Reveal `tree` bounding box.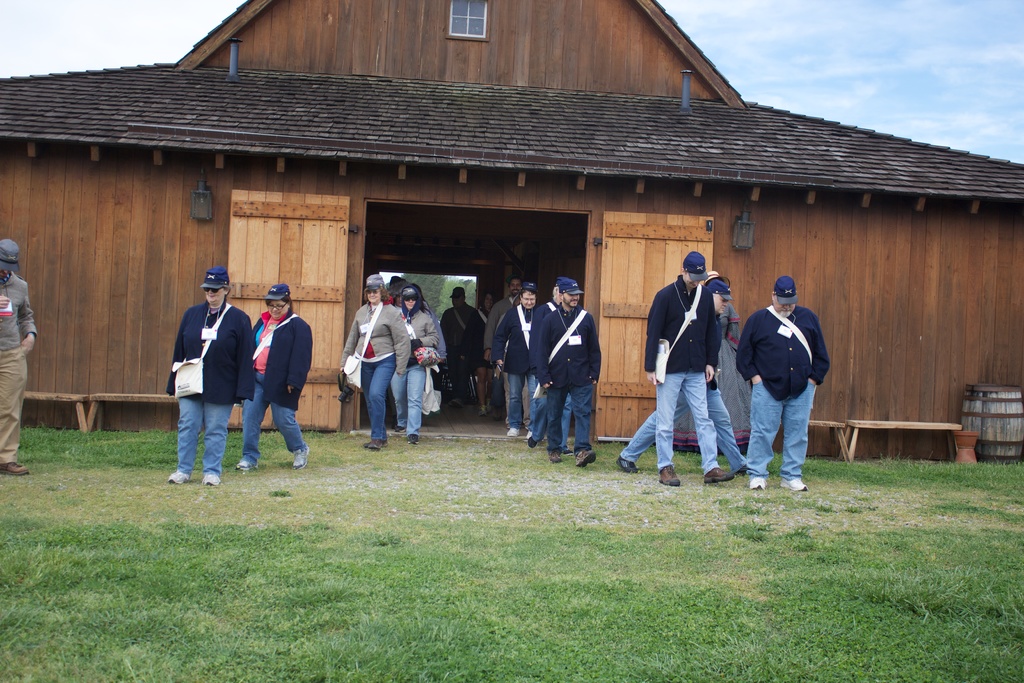
Revealed: {"left": 399, "top": 270, "right": 460, "bottom": 339}.
